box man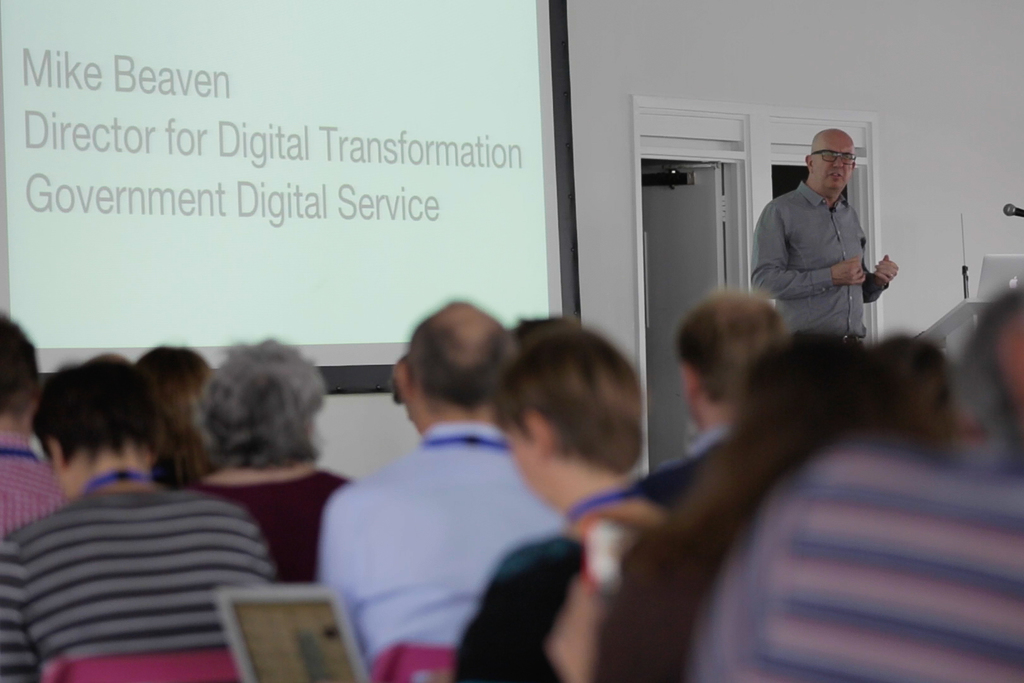
region(451, 320, 664, 682)
